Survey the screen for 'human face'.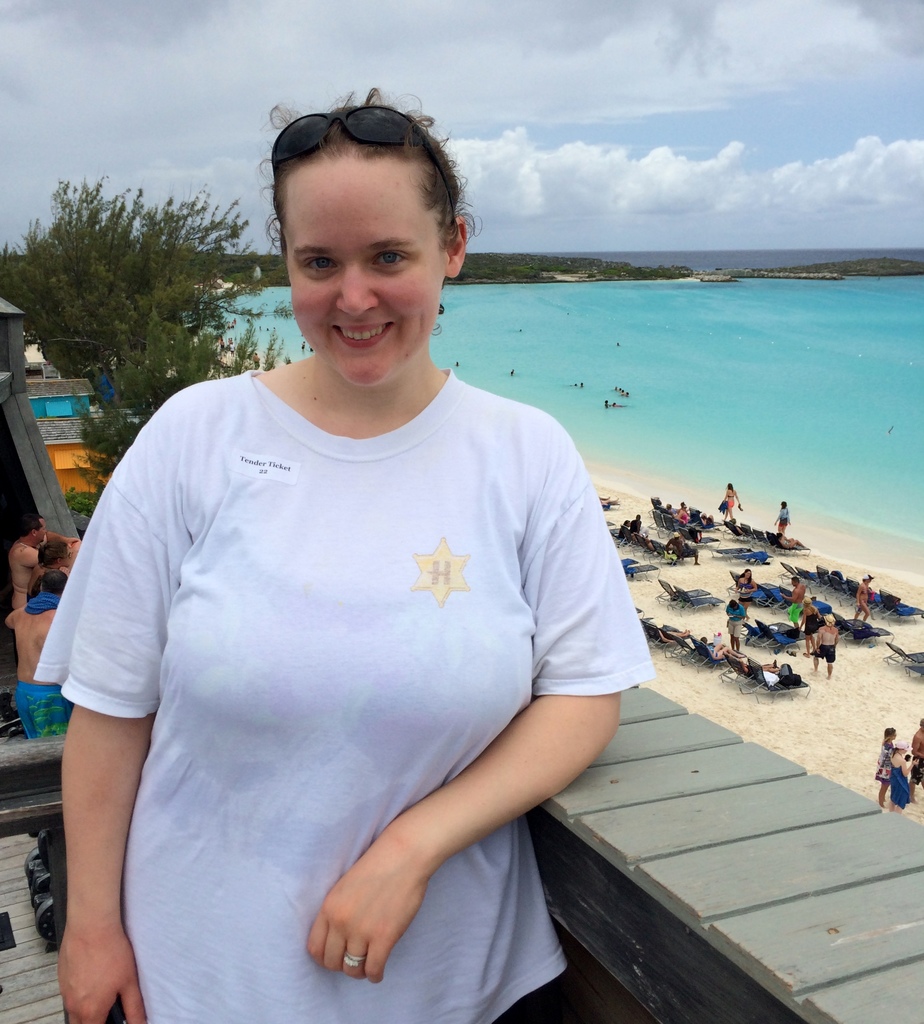
Survey found: bbox=(287, 151, 448, 385).
